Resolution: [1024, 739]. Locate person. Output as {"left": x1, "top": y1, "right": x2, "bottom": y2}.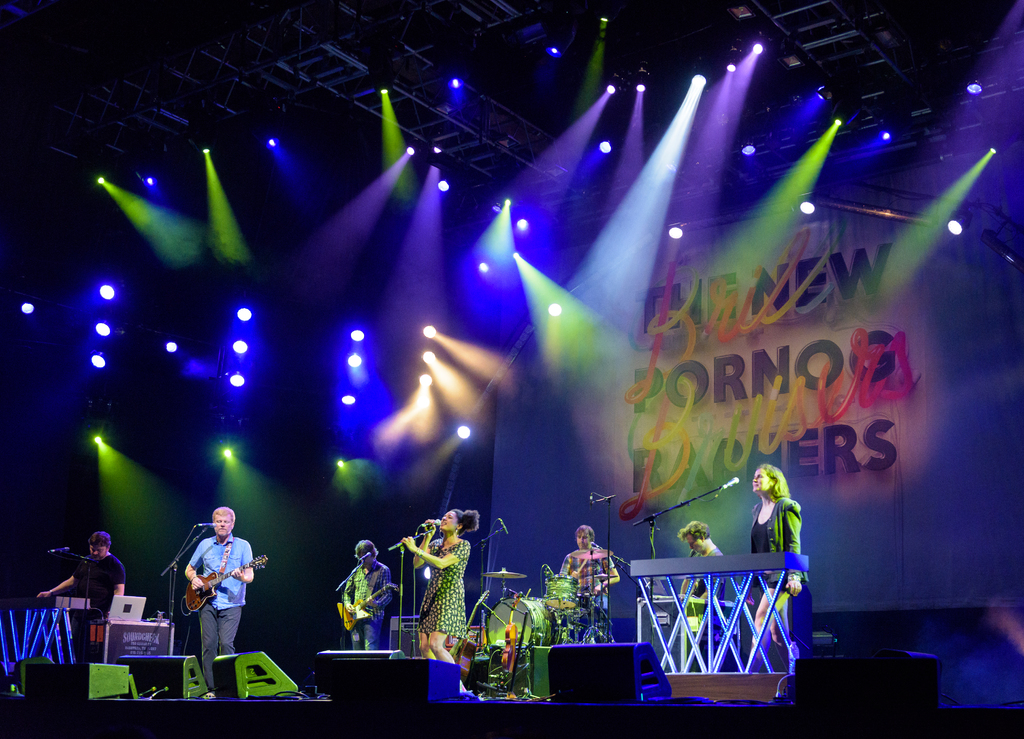
{"left": 742, "top": 462, "right": 814, "bottom": 655}.
